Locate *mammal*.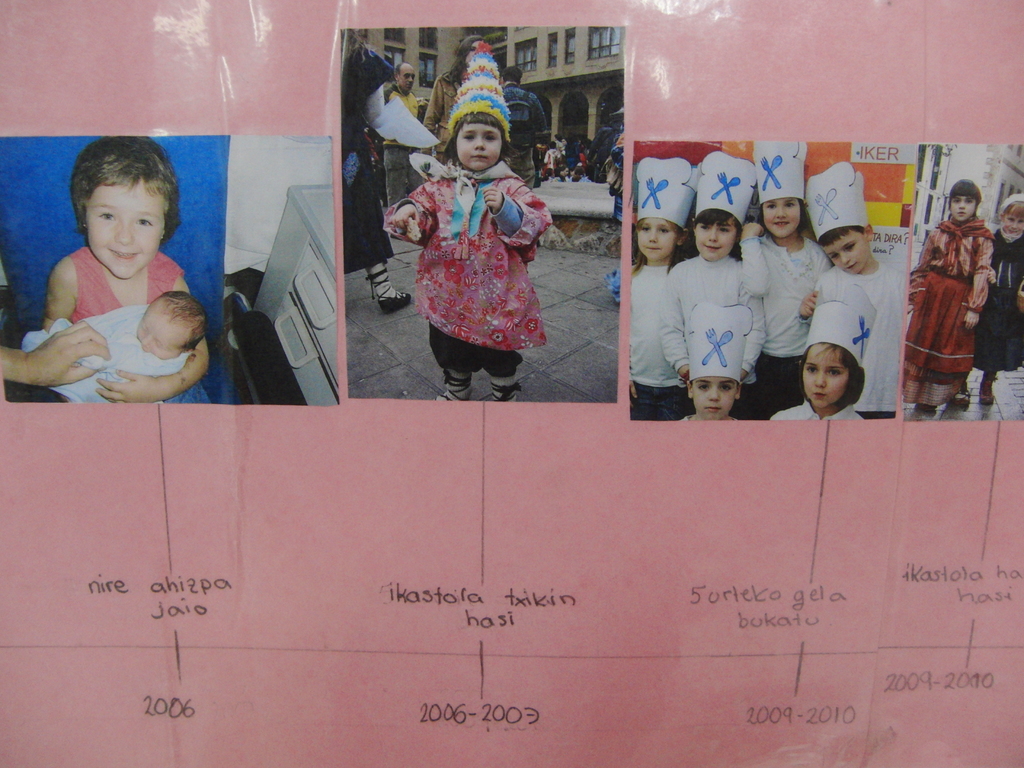
Bounding box: box=[961, 198, 1023, 408].
